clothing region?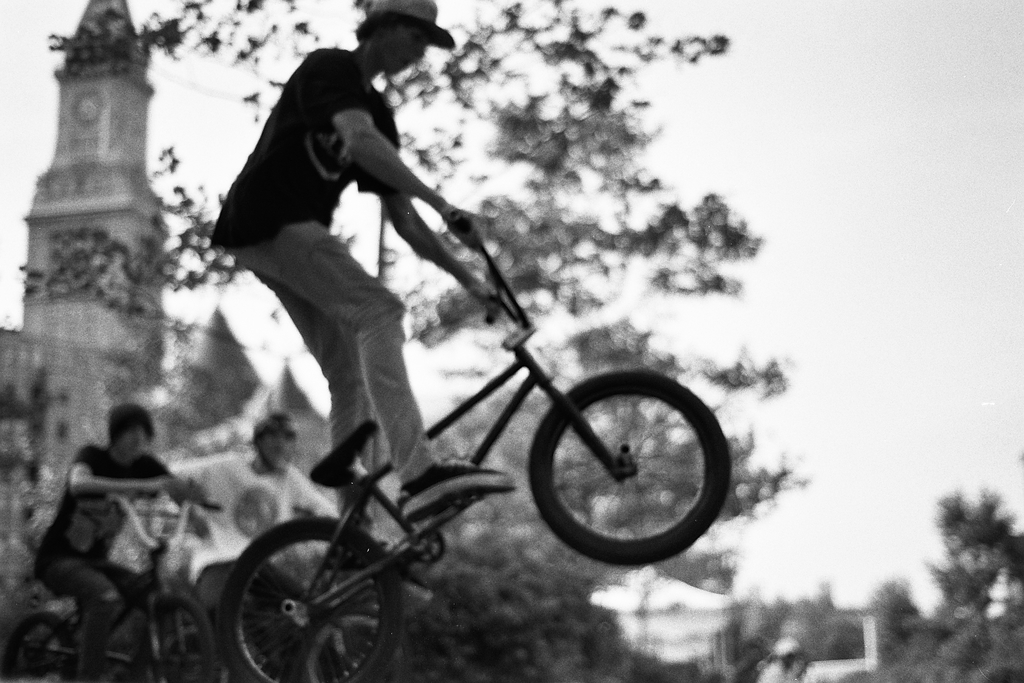
x1=36, y1=436, x2=168, y2=625
